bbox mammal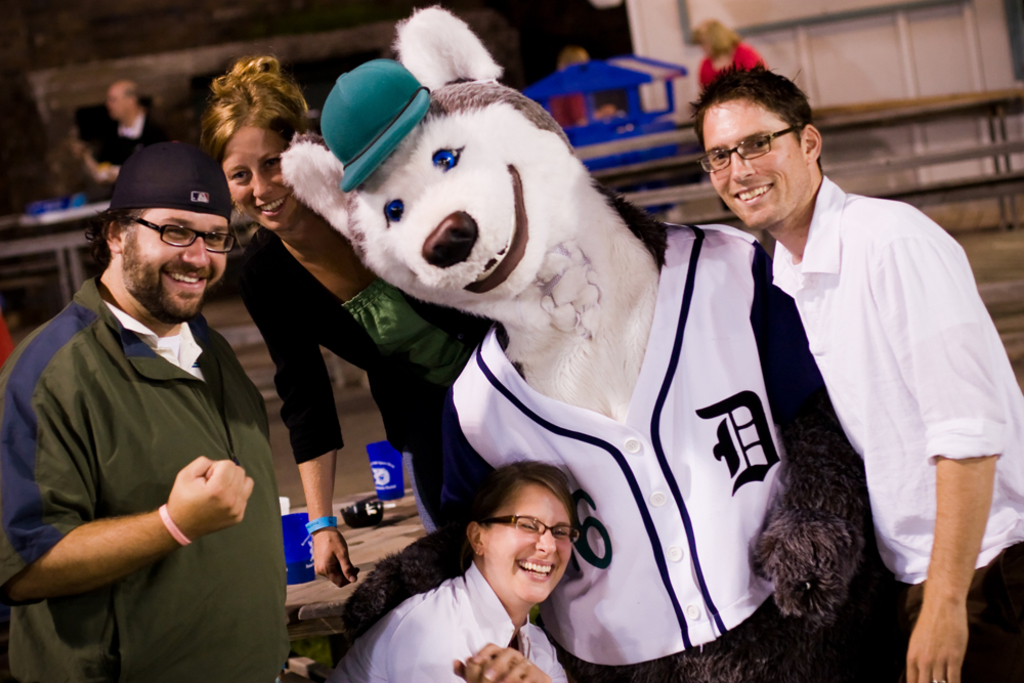
bbox=[76, 76, 177, 198]
